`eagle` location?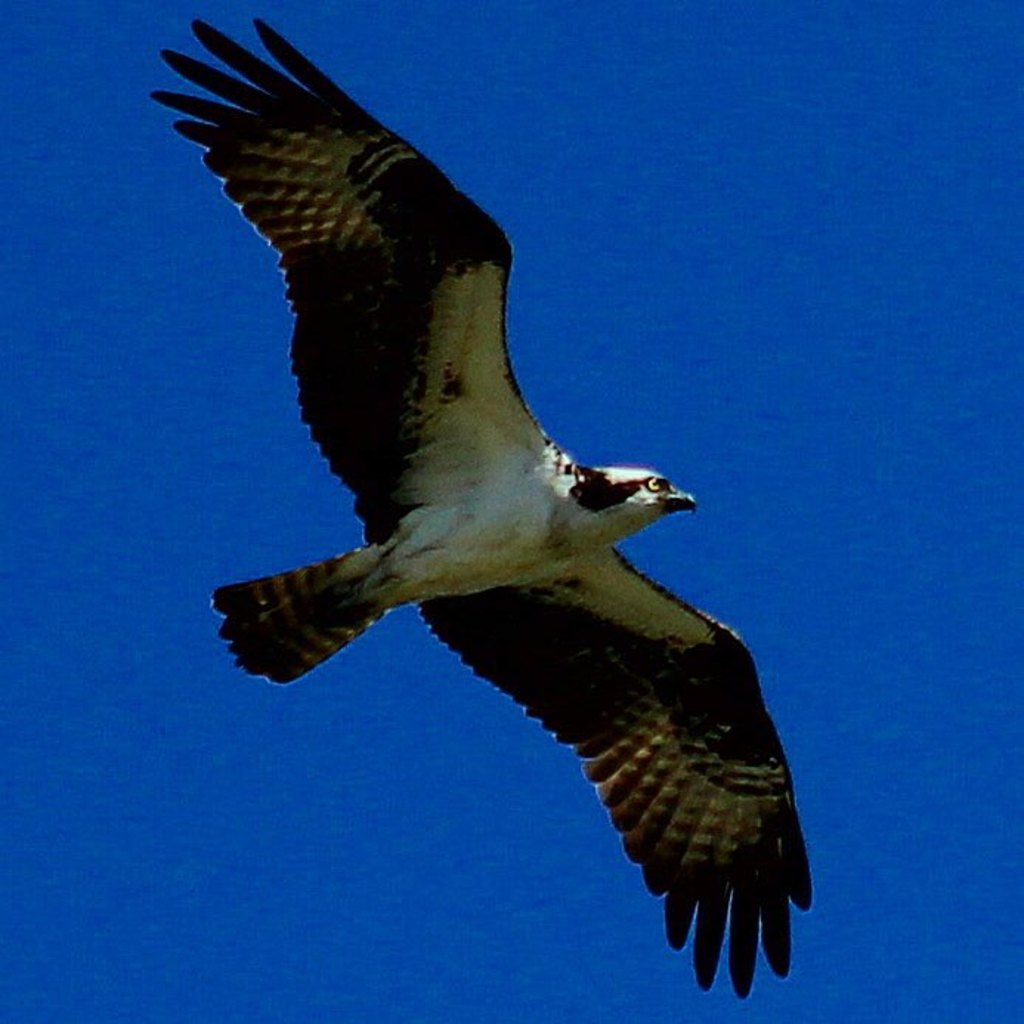
{"x1": 148, "y1": 0, "x2": 820, "y2": 994}
